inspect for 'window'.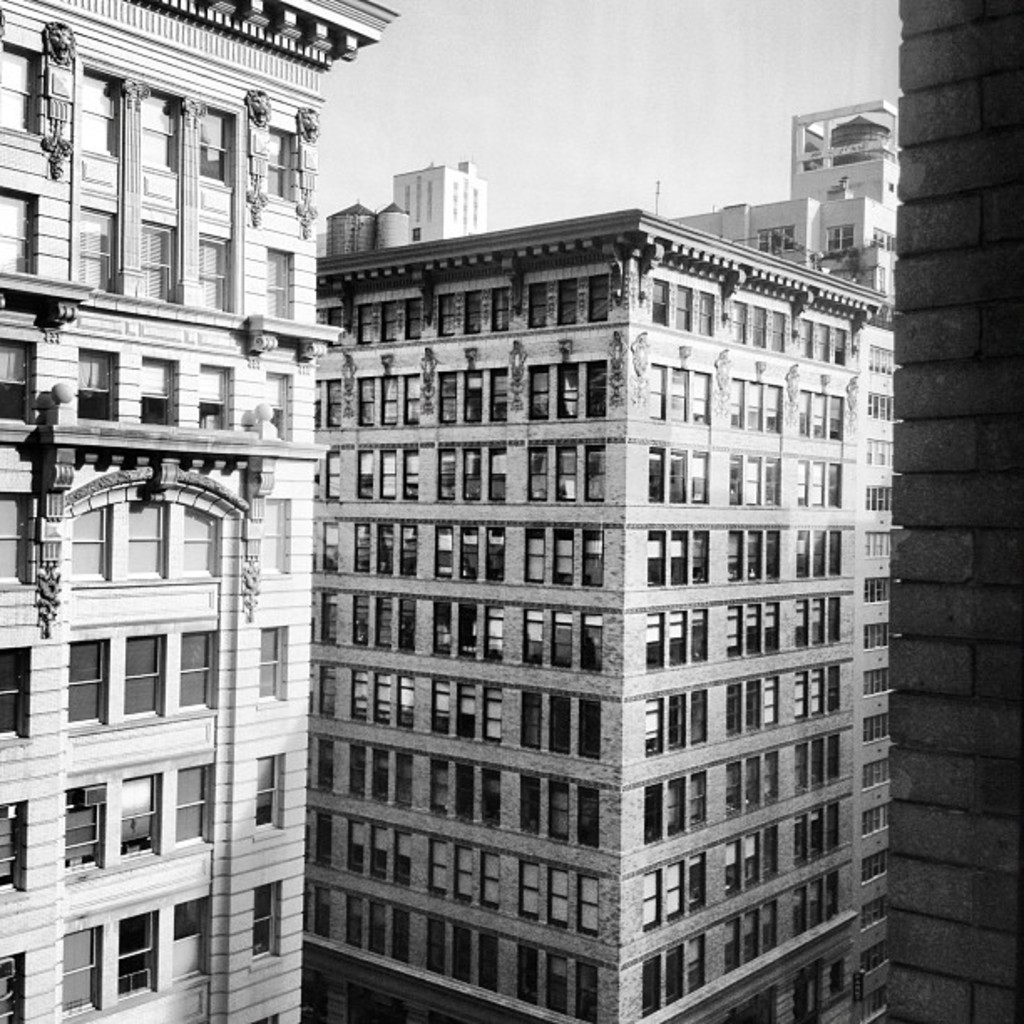
Inspection: bbox=[475, 925, 499, 994].
